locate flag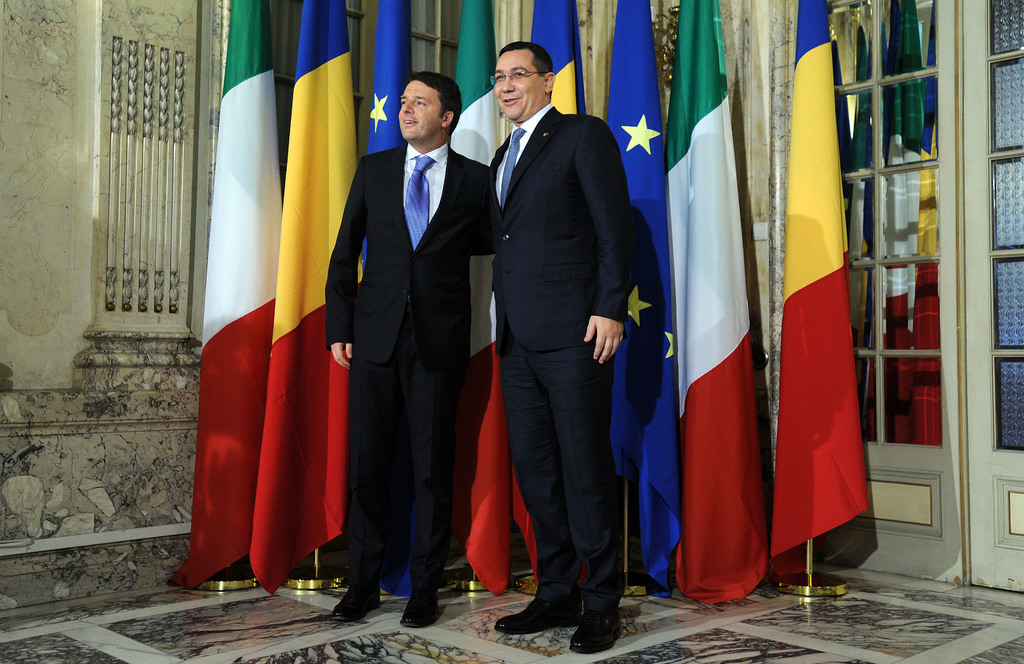
(left=669, top=0, right=788, bottom=618)
